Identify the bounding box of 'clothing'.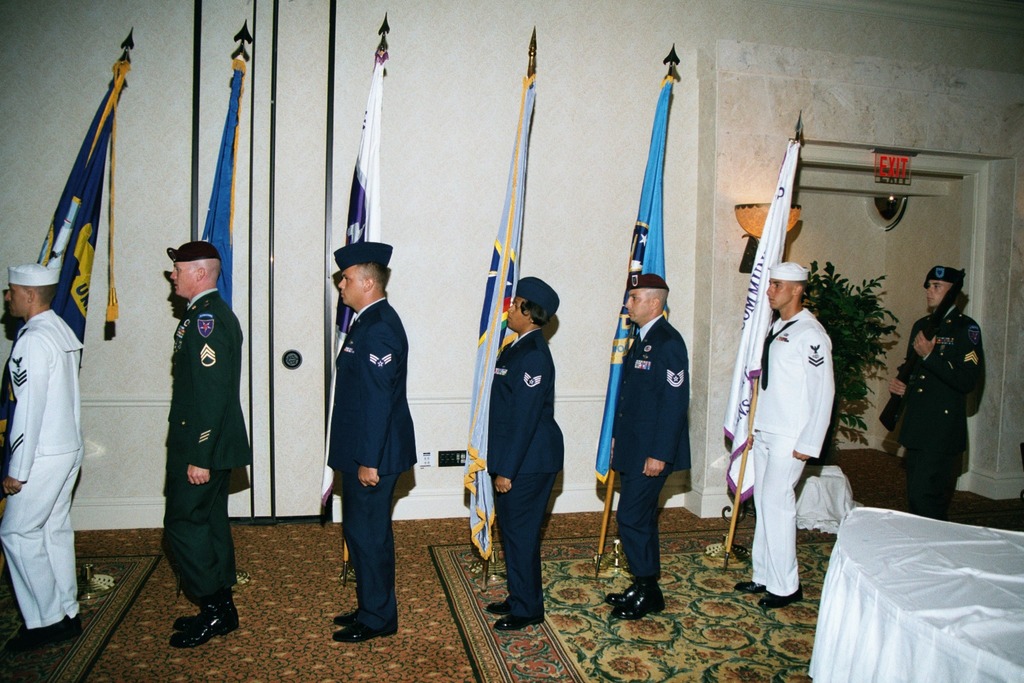
(483,321,569,615).
